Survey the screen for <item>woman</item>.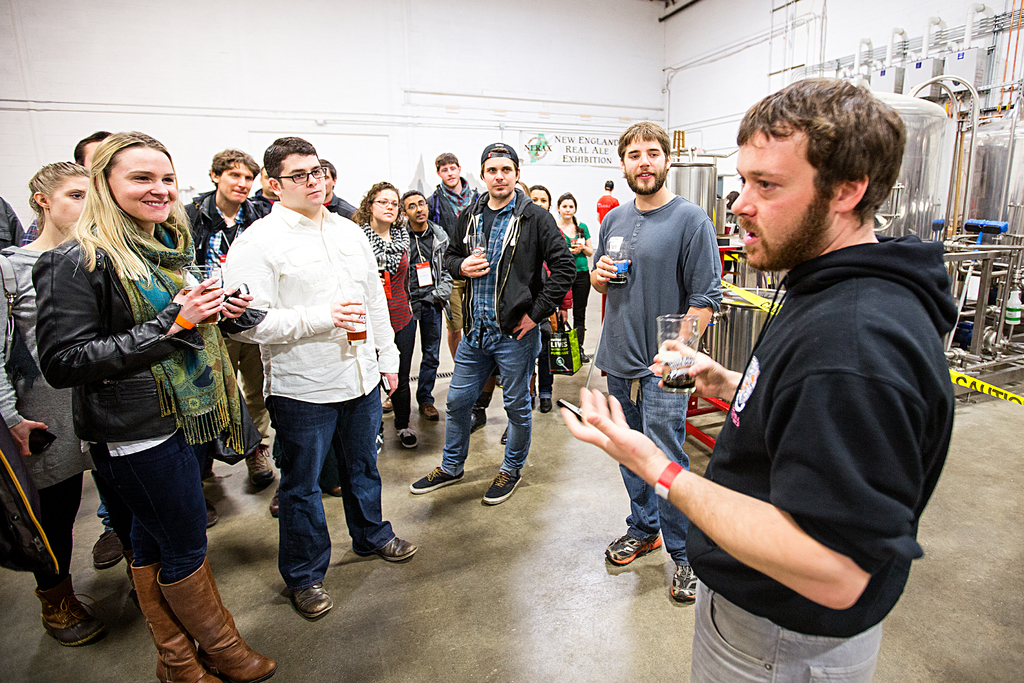
Survey found: 556:193:594:365.
